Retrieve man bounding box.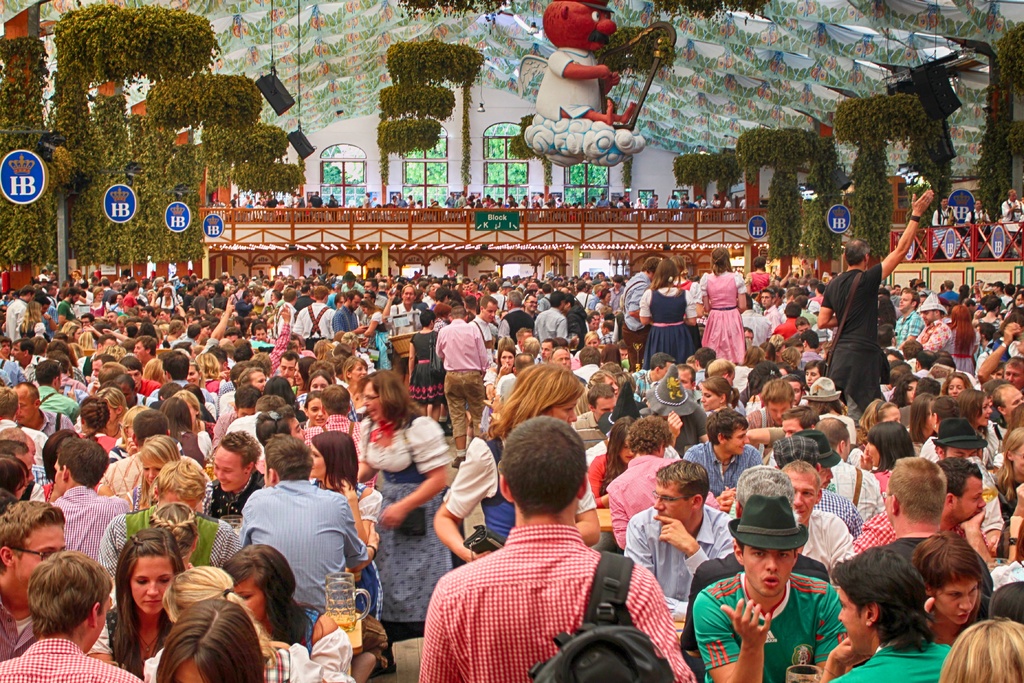
Bounding box: box(924, 293, 950, 356).
